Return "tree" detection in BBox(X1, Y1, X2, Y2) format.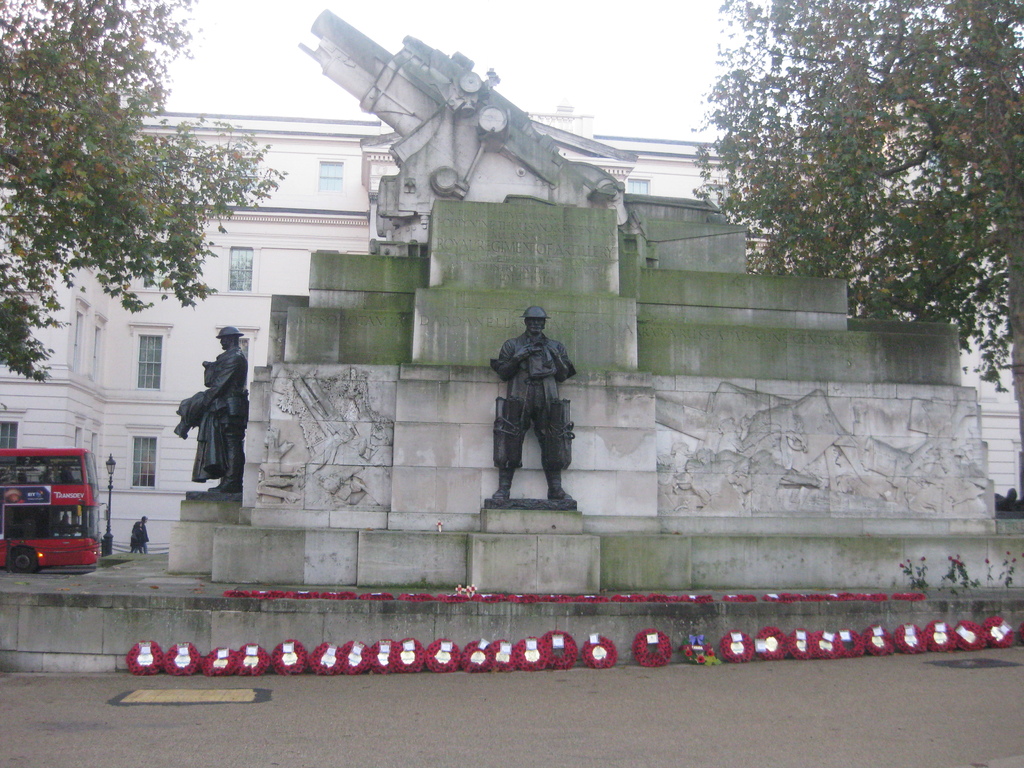
BBox(670, 32, 1011, 331).
